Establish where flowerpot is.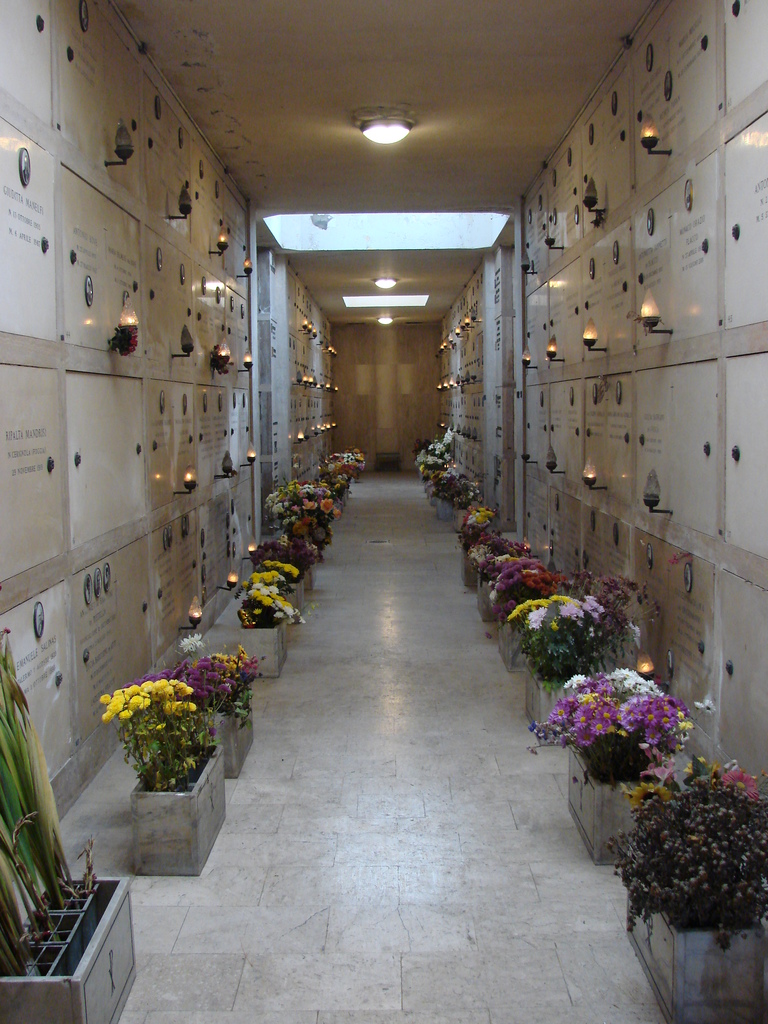
Established at x1=493, y1=623, x2=525, y2=672.
